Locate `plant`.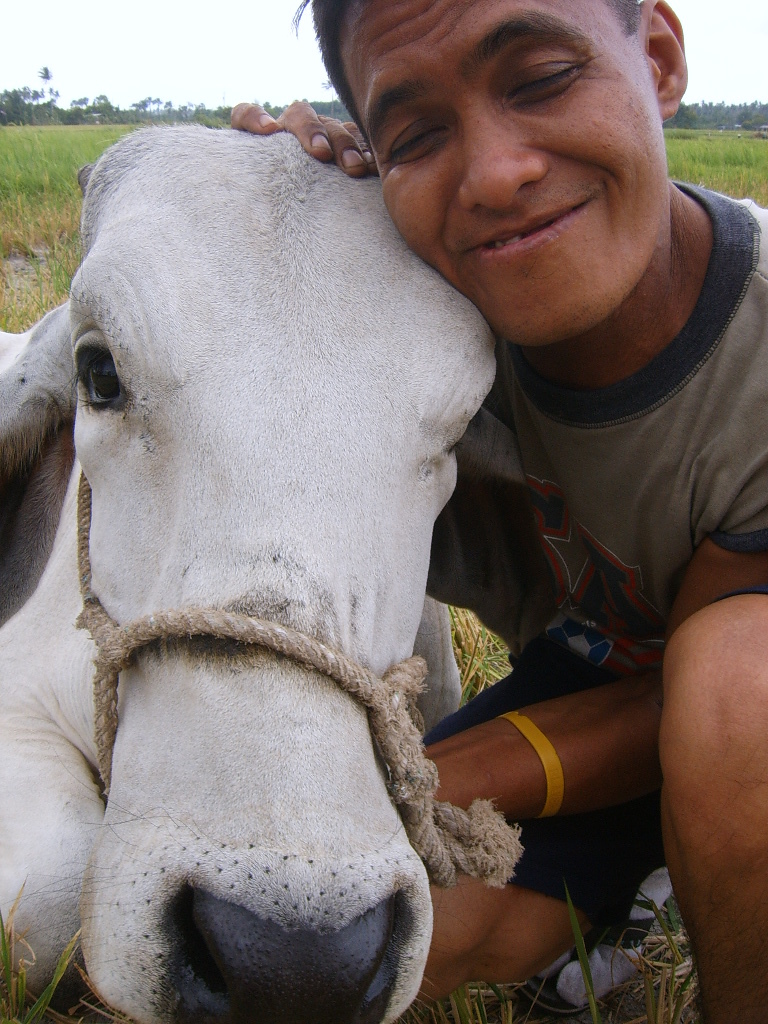
Bounding box: (x1=663, y1=86, x2=767, y2=205).
